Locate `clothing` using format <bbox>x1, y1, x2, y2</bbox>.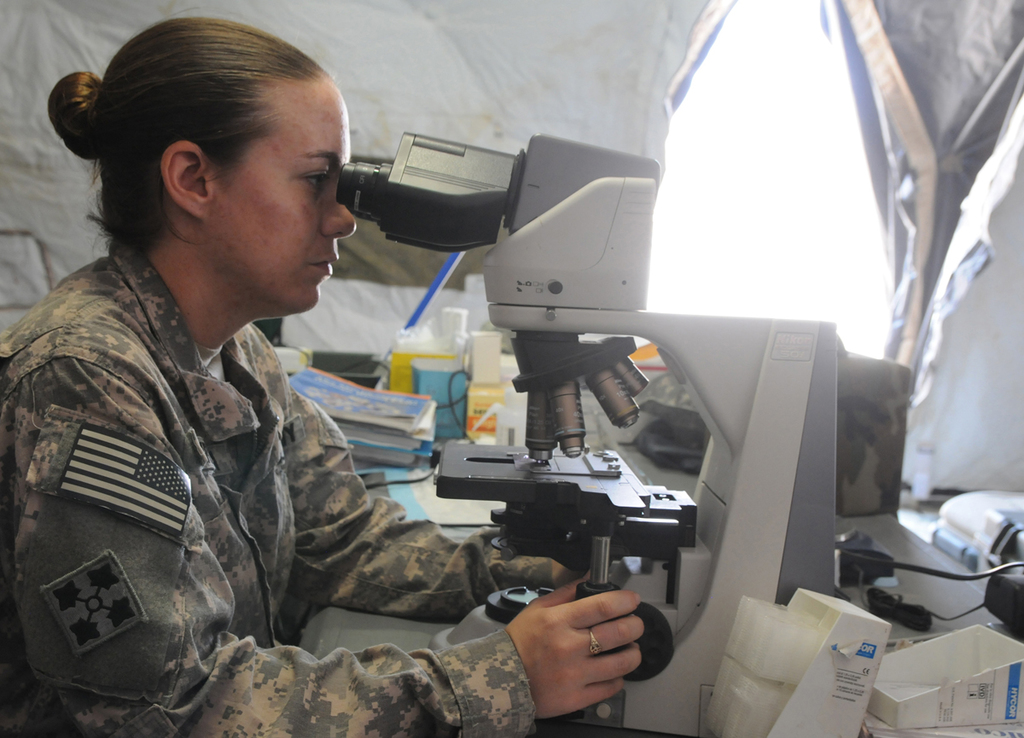
<bbox>0, 241, 579, 737</bbox>.
